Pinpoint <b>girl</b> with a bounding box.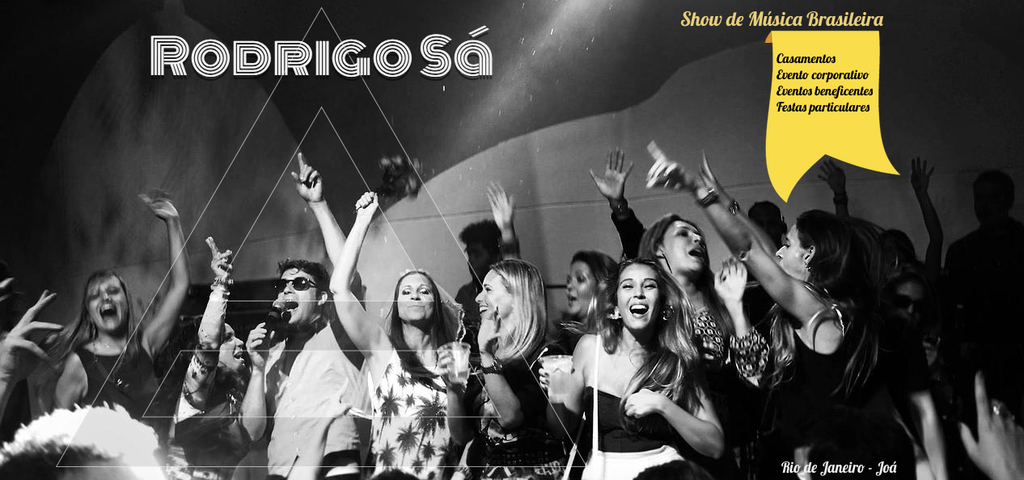
bbox=(49, 192, 191, 433).
